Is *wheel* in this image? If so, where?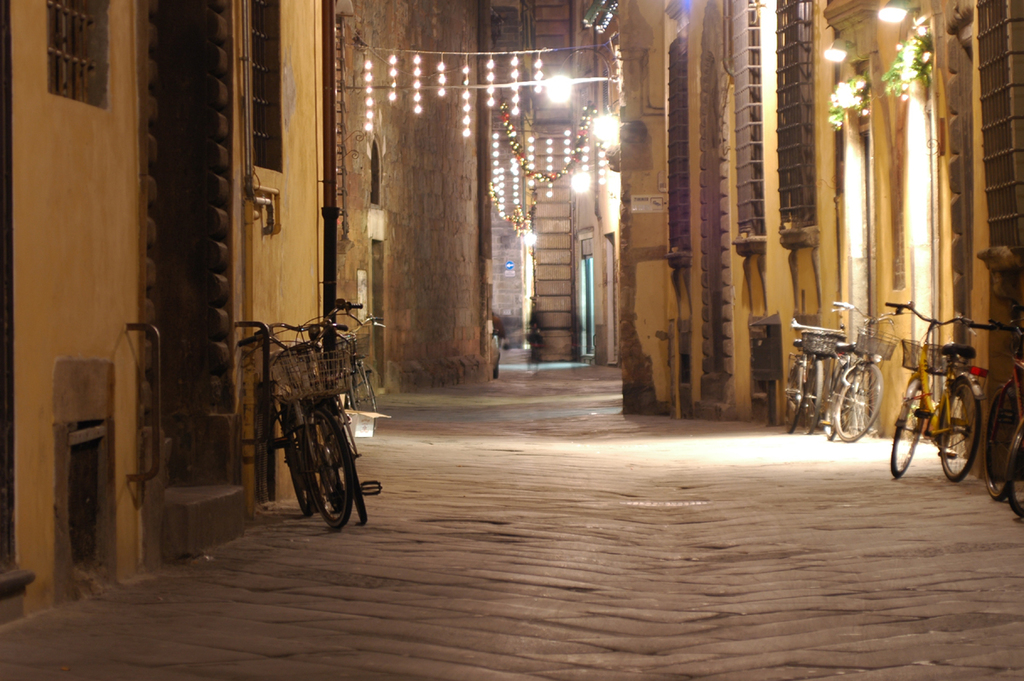
Yes, at <region>357, 358, 387, 413</region>.
